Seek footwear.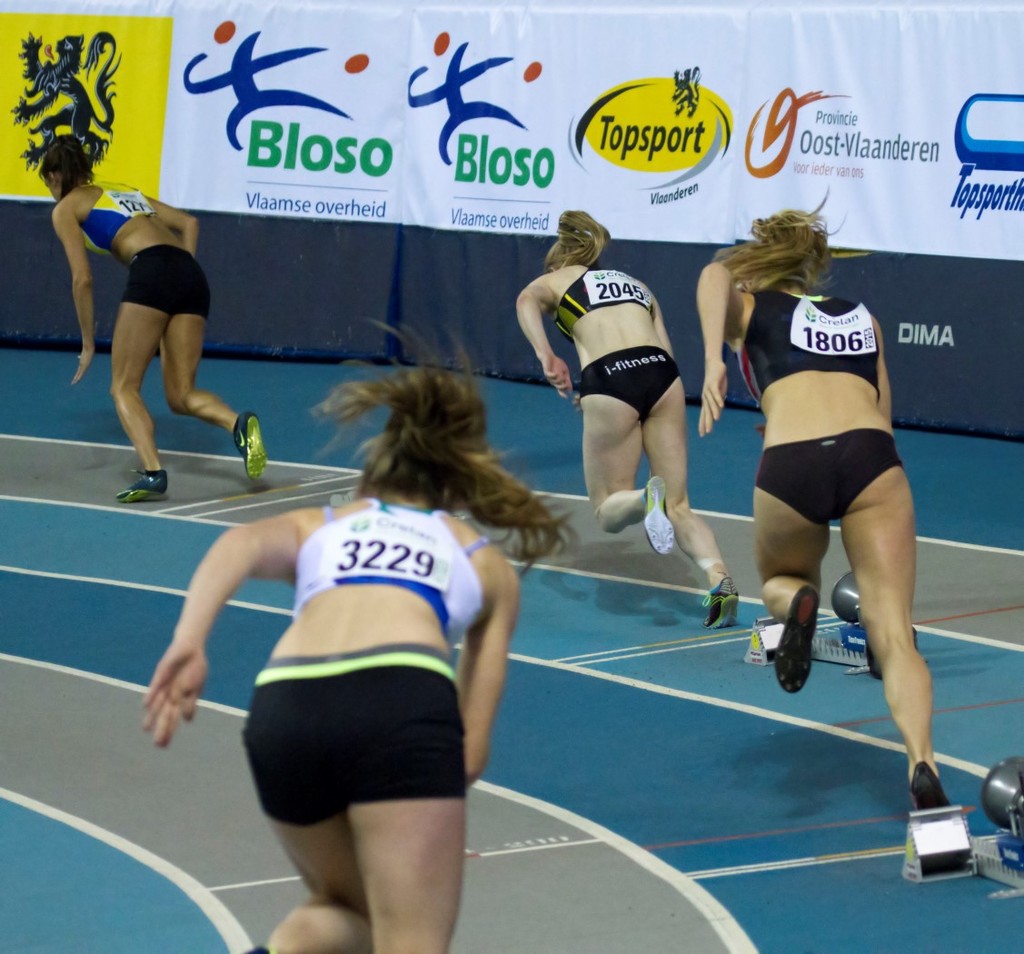
[x1=703, y1=581, x2=739, y2=630].
